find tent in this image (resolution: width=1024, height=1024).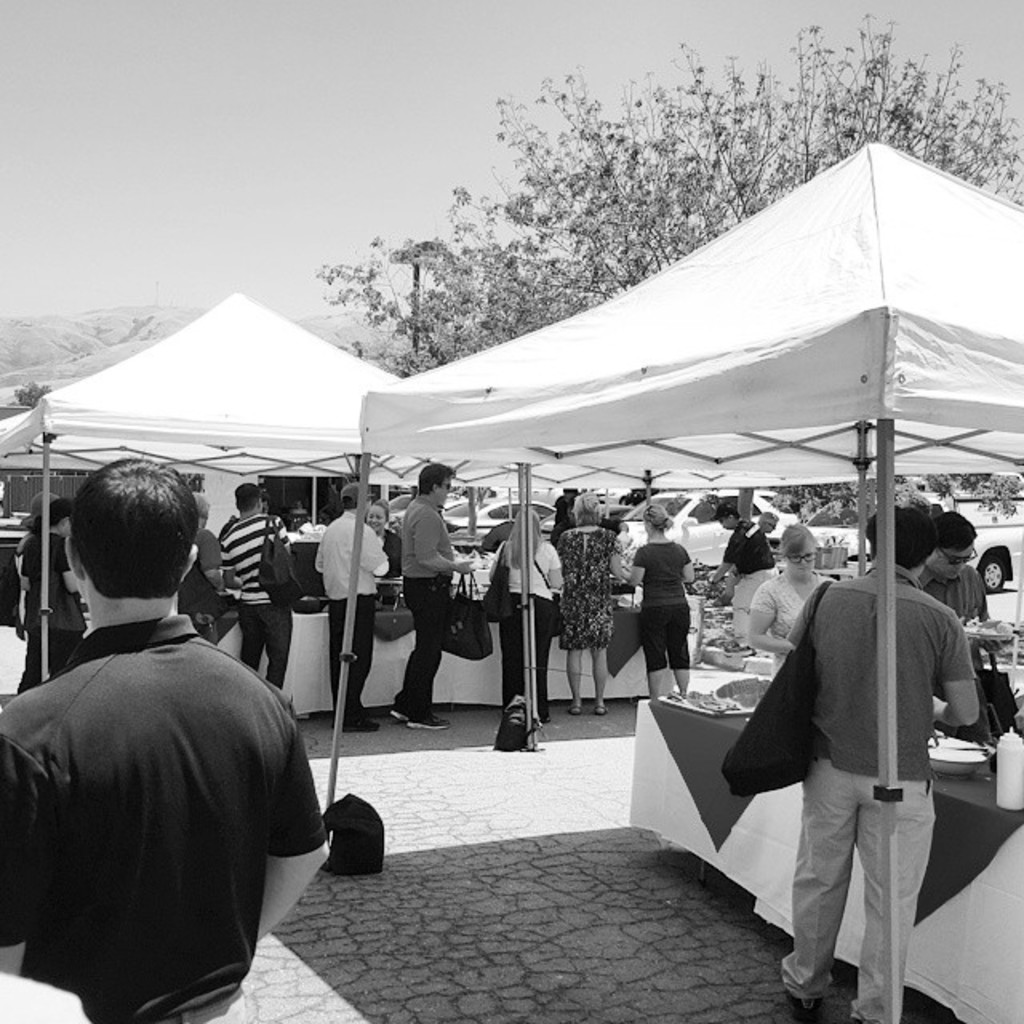
<box>315,136,1021,1022</box>.
